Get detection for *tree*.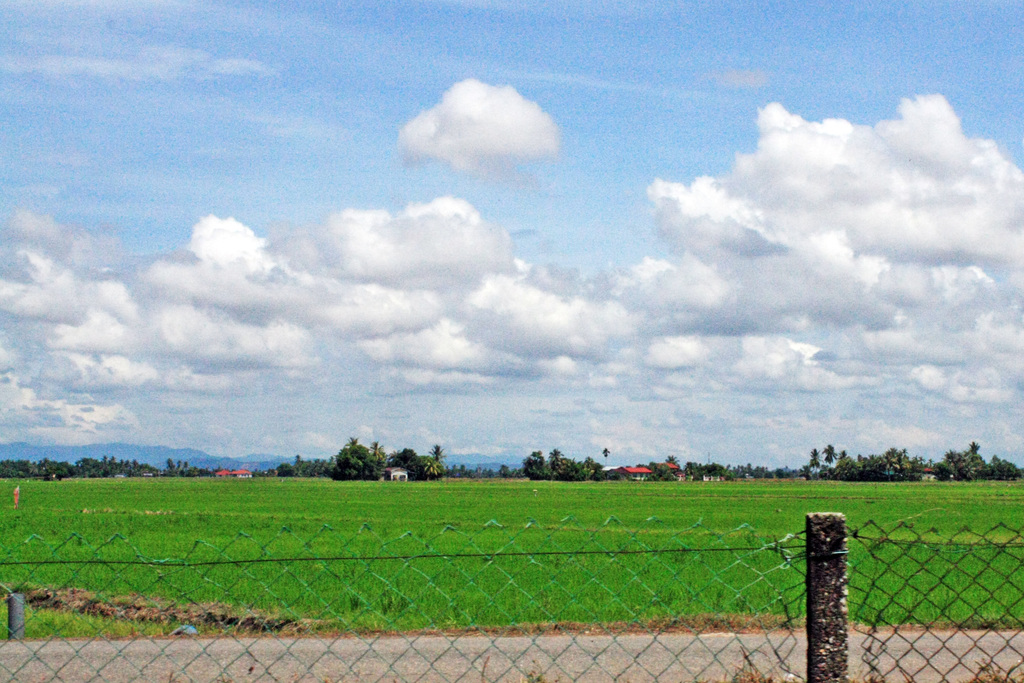
Detection: <box>801,447,824,475</box>.
